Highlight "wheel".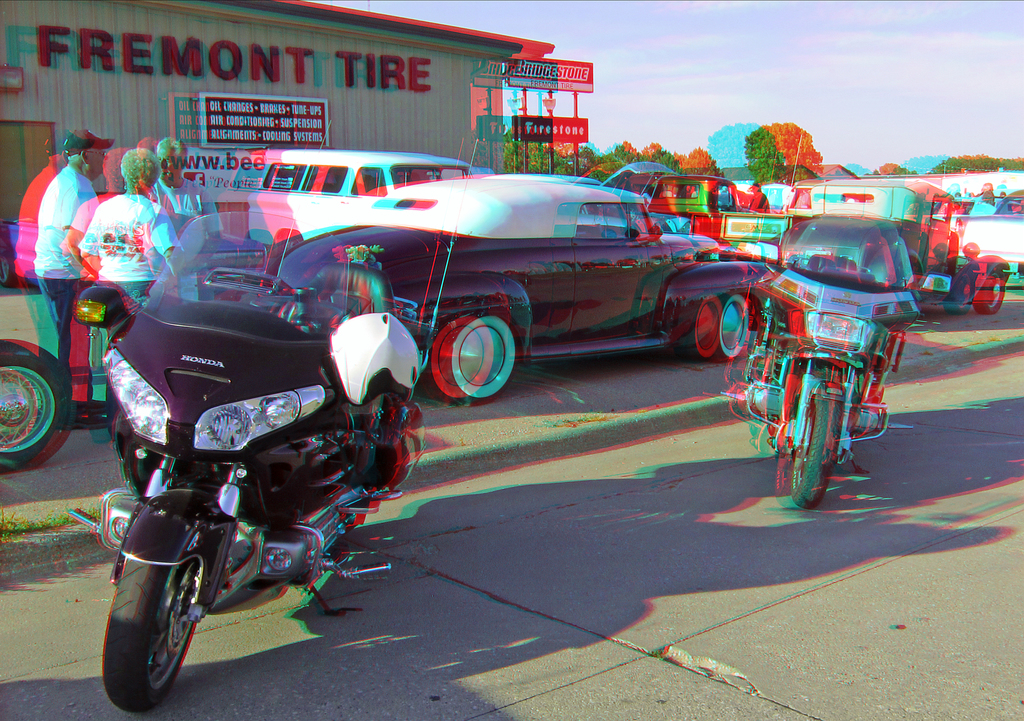
Highlighted region: <box>0,338,84,476</box>.
